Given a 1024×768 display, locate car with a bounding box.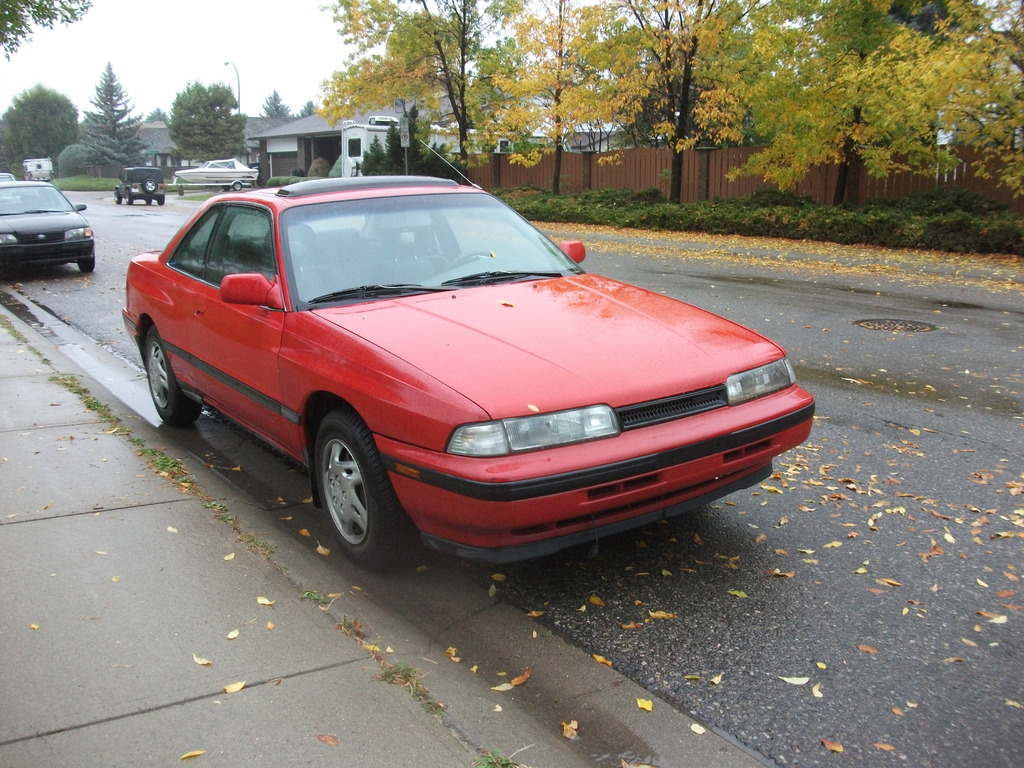
Located: locate(175, 160, 266, 190).
